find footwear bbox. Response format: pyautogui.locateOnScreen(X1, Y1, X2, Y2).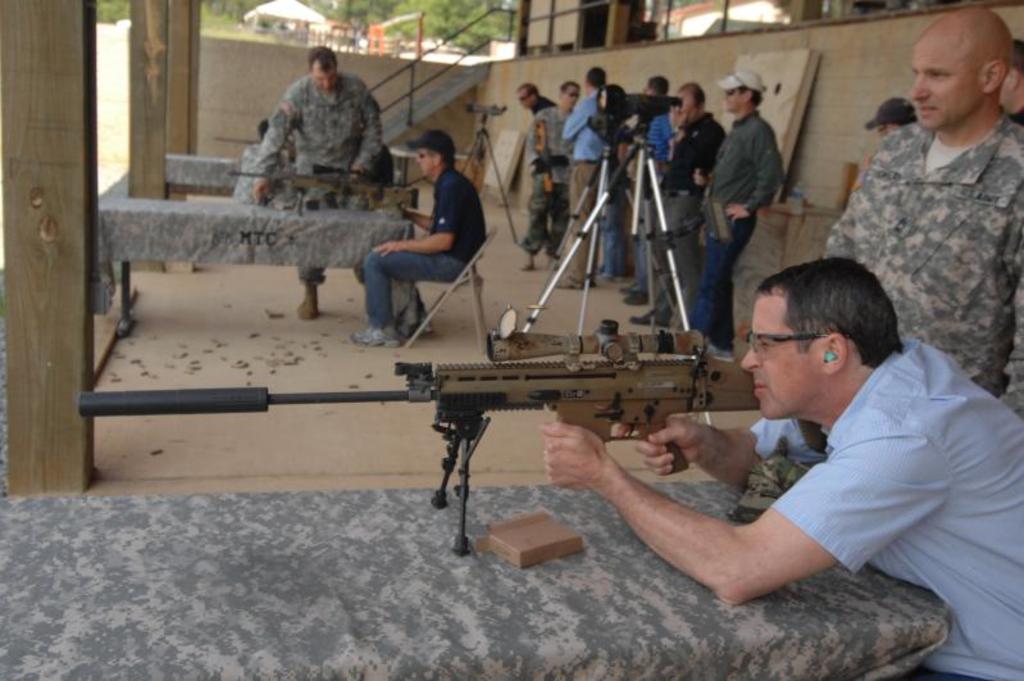
pyautogui.locateOnScreen(297, 289, 315, 322).
